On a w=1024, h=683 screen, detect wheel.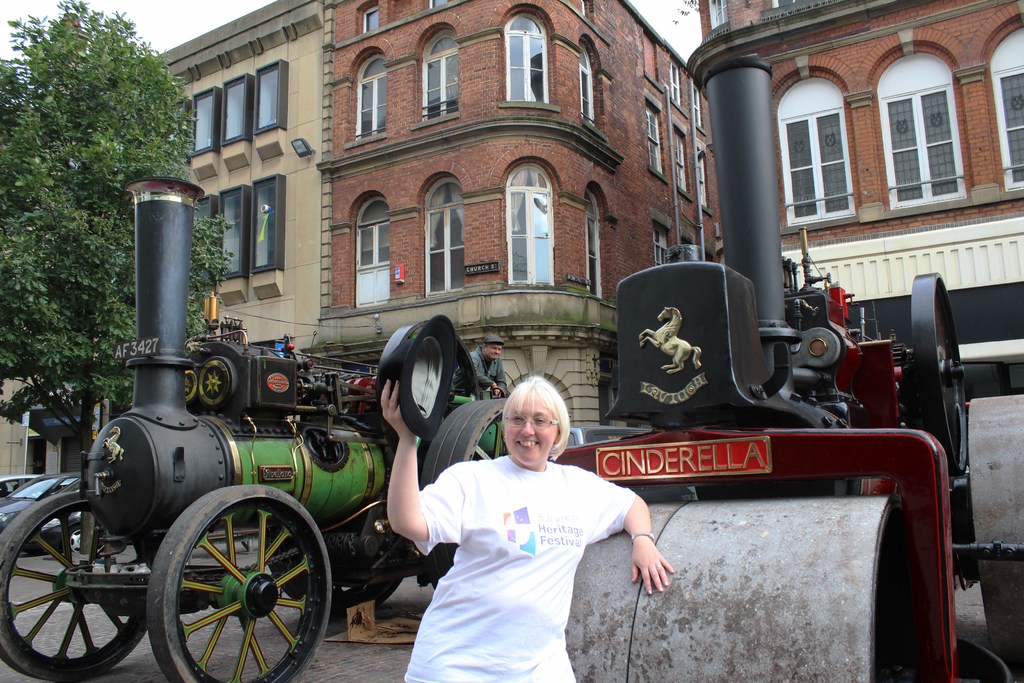
(x1=125, y1=495, x2=321, y2=673).
